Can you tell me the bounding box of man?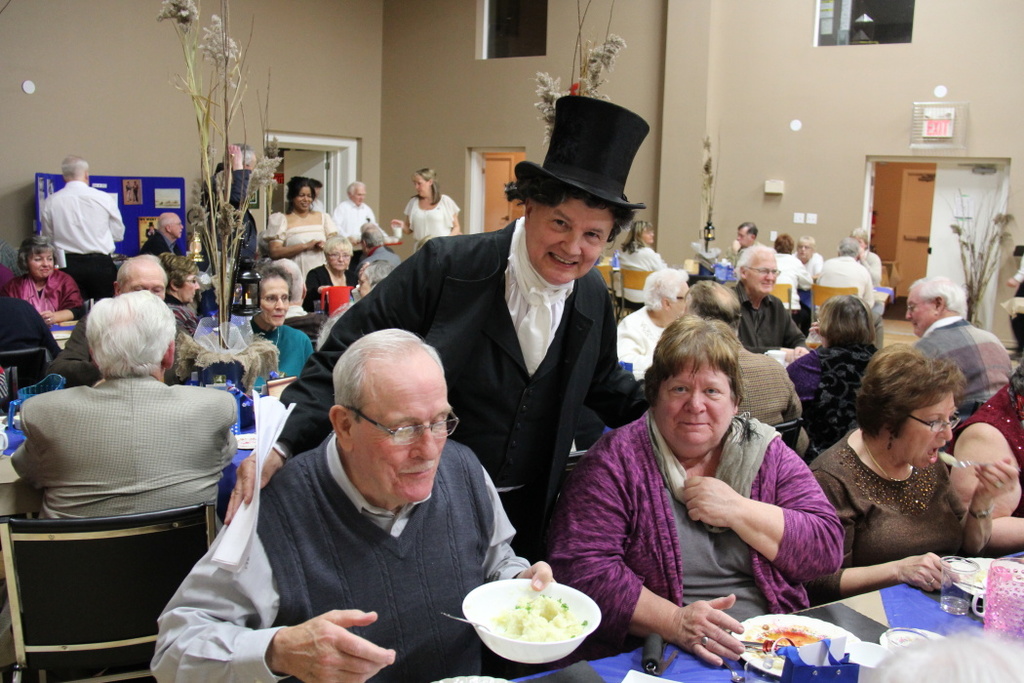
(52,251,191,389).
